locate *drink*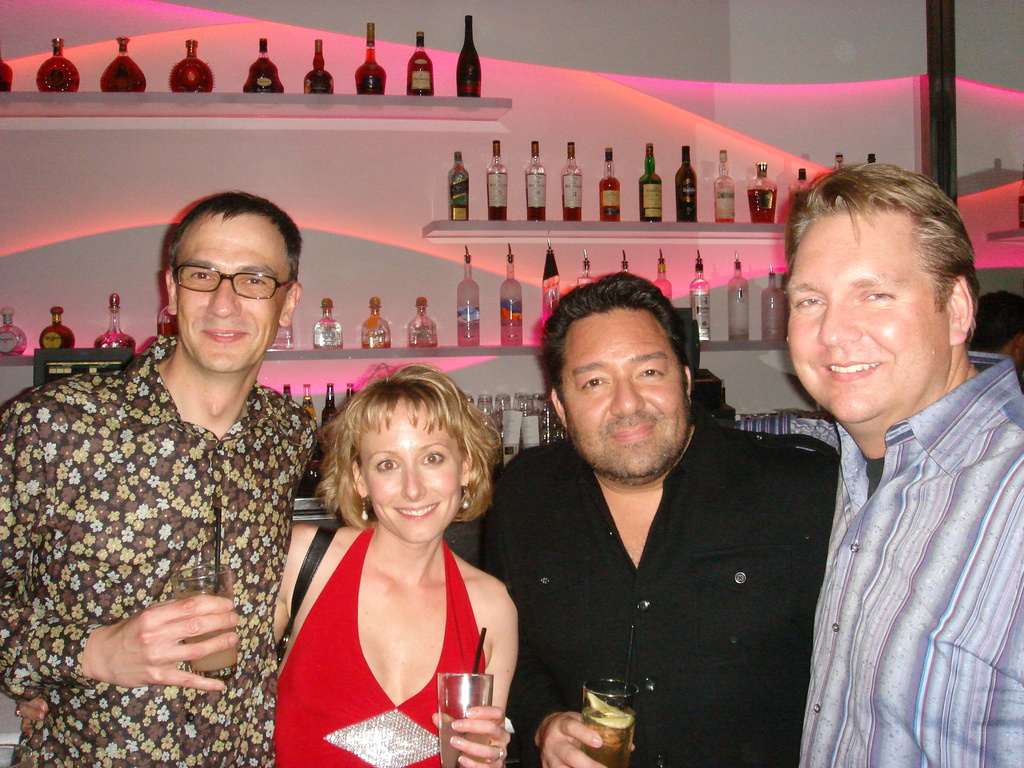
(x1=447, y1=153, x2=470, y2=220)
